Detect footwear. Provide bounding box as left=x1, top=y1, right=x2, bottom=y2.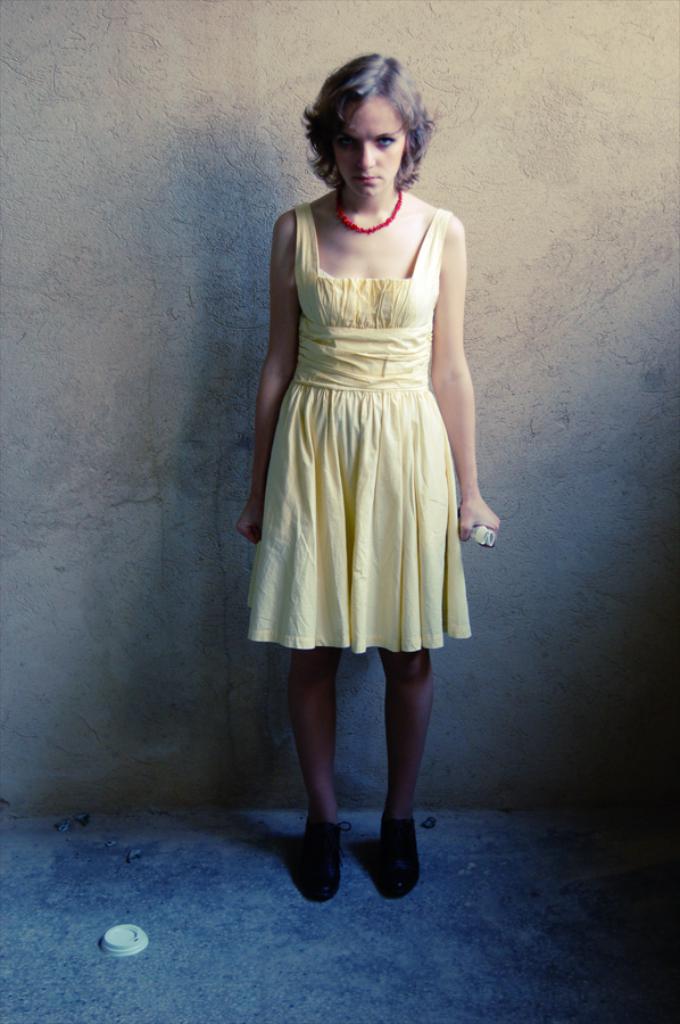
left=291, top=817, right=353, bottom=909.
